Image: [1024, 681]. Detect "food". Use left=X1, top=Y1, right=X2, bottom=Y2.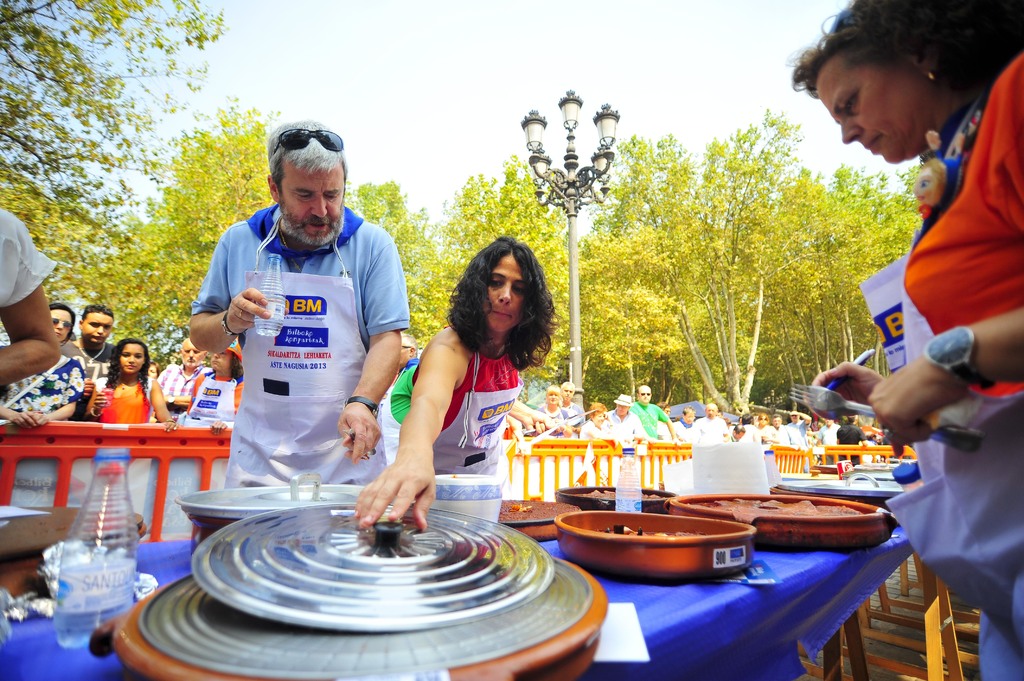
left=572, top=490, right=667, bottom=501.
